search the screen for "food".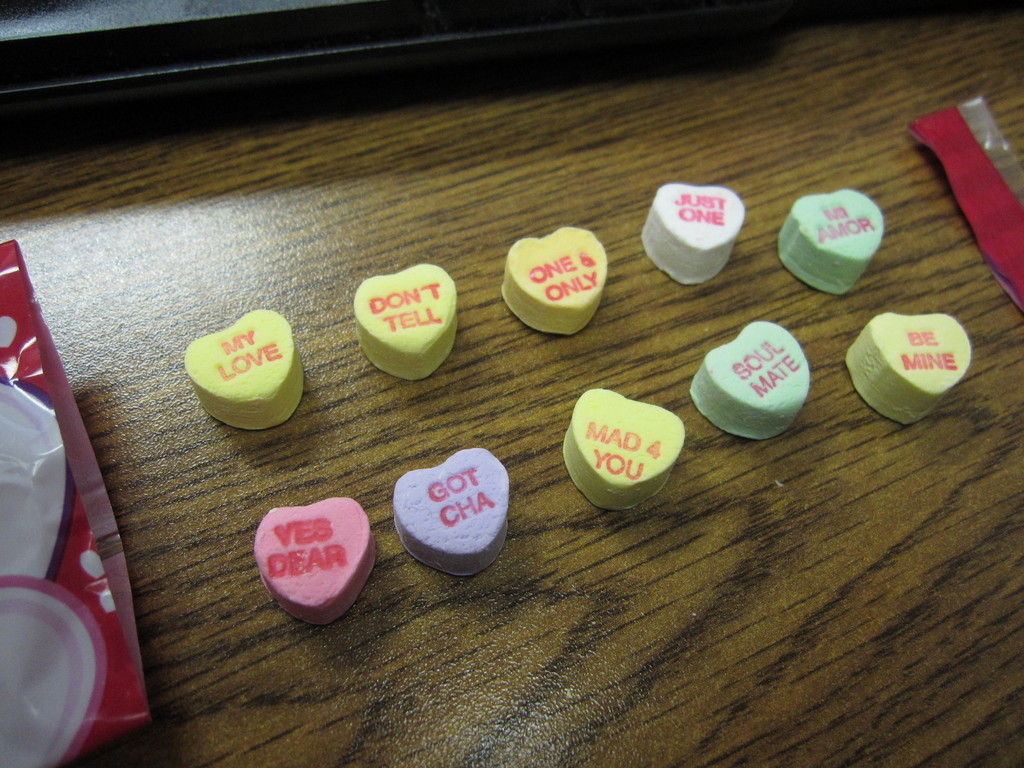
Found at crop(392, 443, 510, 575).
